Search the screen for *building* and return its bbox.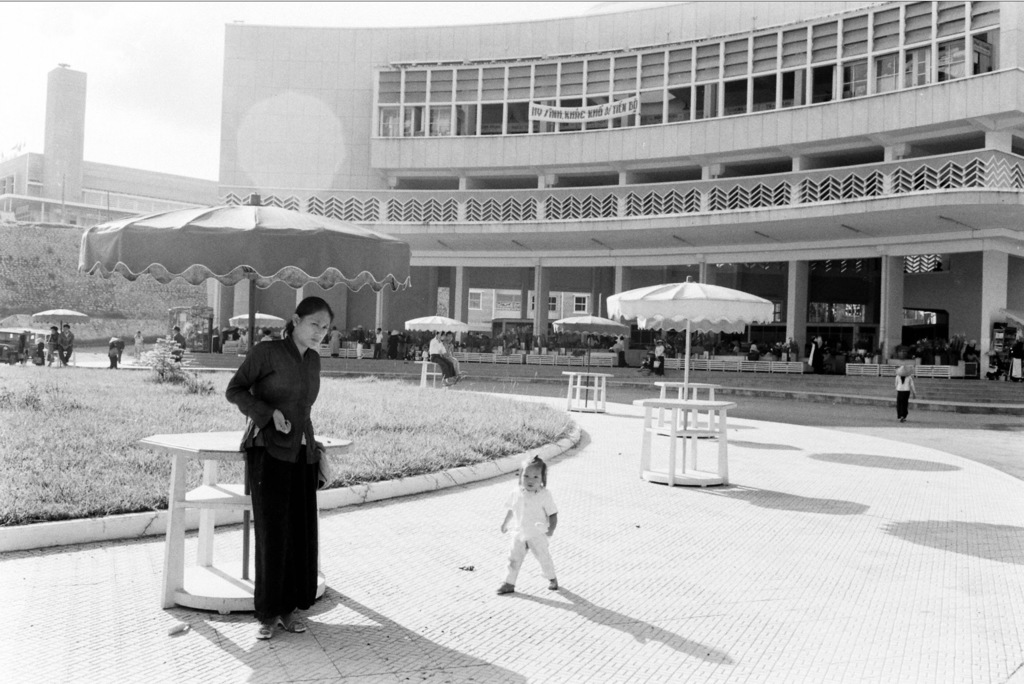
Found: 0:72:224:227.
